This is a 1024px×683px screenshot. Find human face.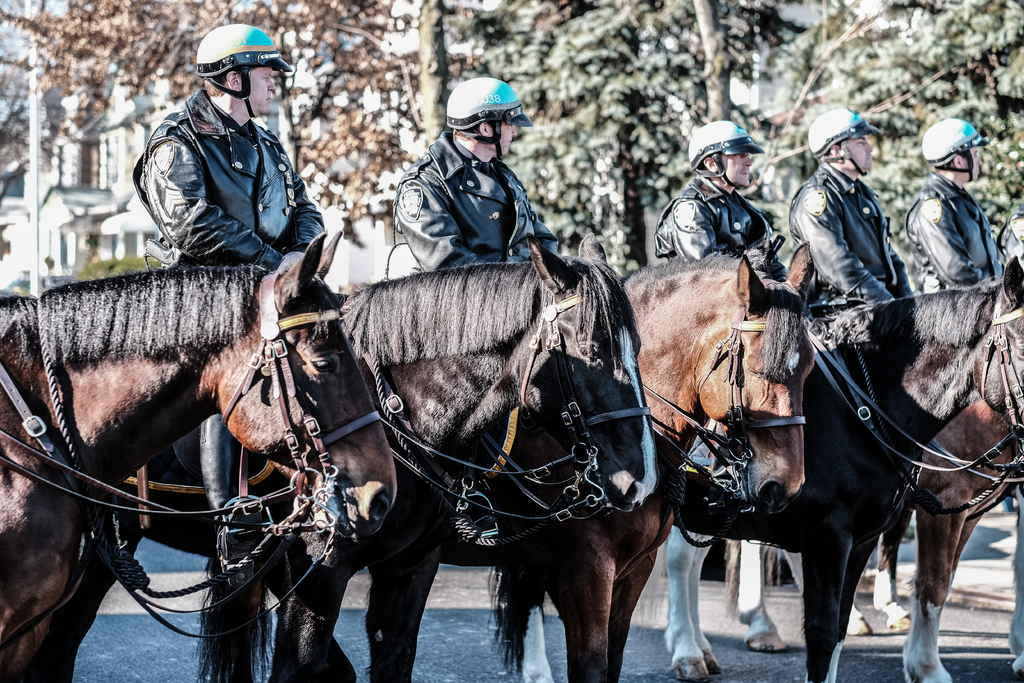
Bounding box: Rect(493, 119, 516, 155).
